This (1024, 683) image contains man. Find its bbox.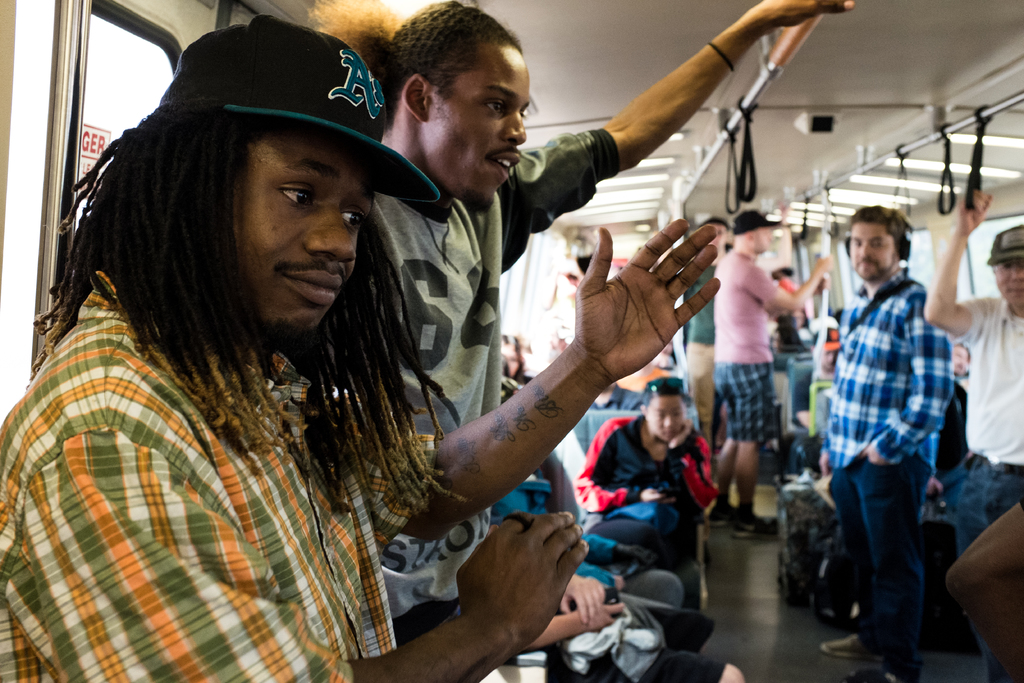
[x1=916, y1=180, x2=1023, y2=552].
